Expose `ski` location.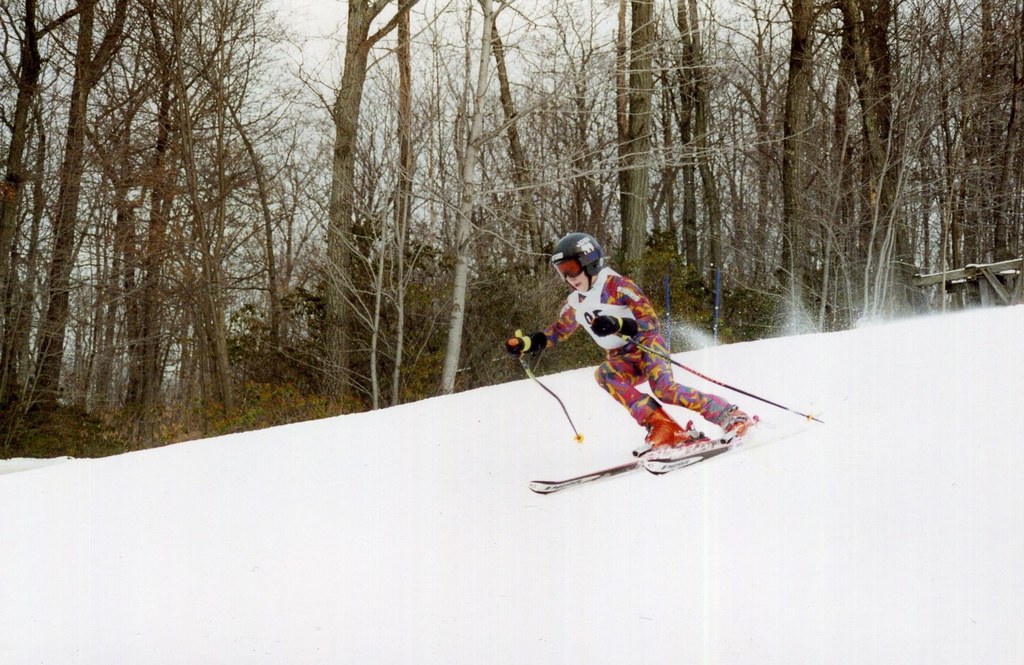
Exposed at (left=641, top=407, right=822, bottom=477).
